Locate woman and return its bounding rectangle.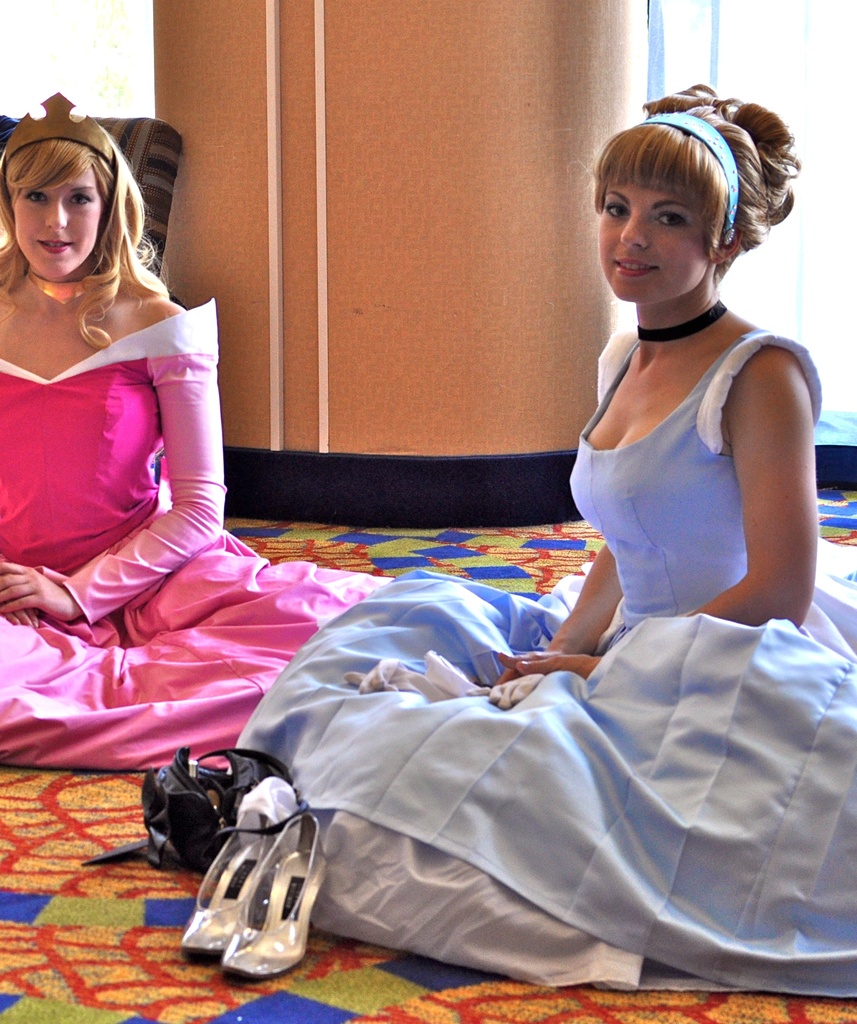
<box>0,109,402,767</box>.
